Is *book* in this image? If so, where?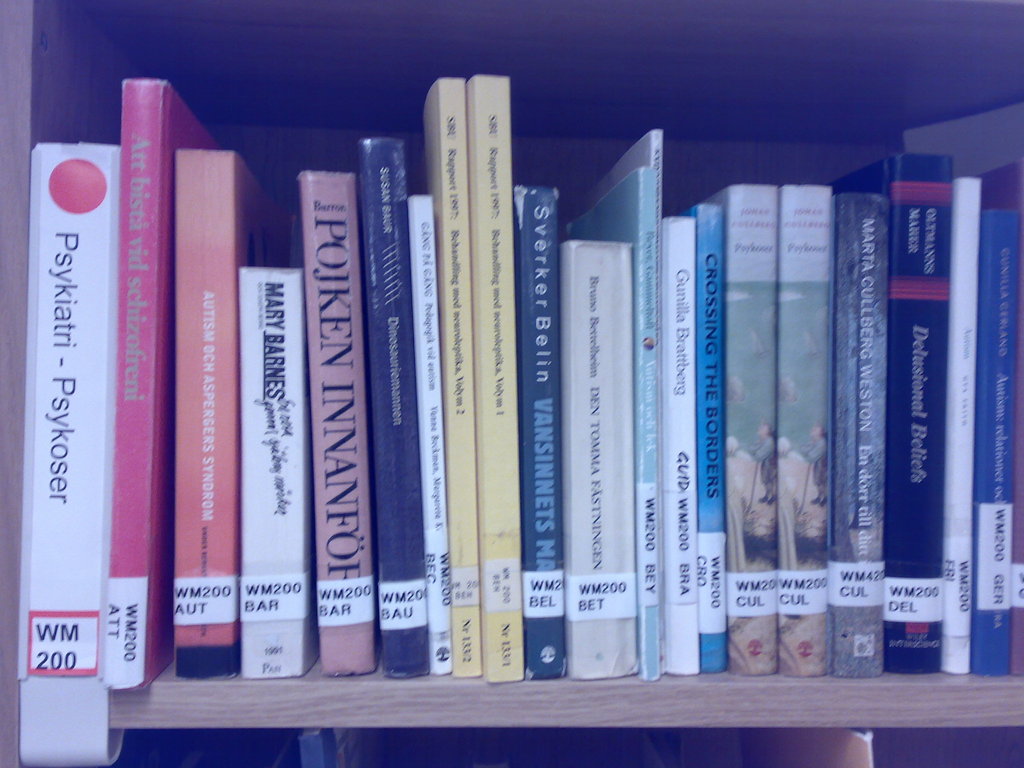
Yes, at {"x1": 628, "y1": 129, "x2": 668, "y2": 662}.
